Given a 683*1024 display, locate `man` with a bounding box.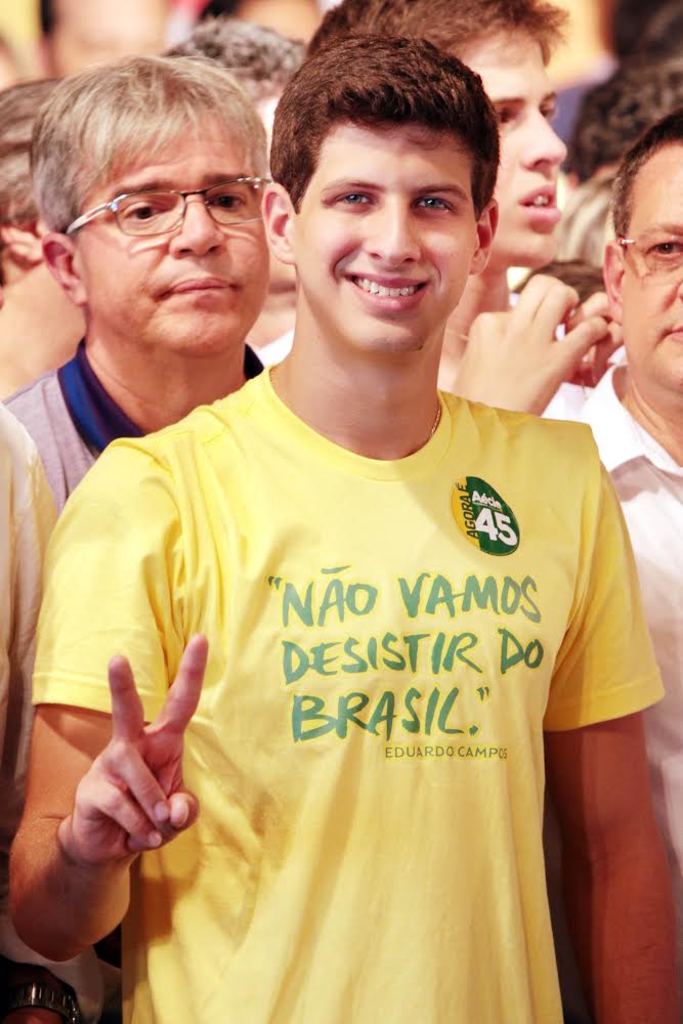
Located: l=562, t=109, r=682, b=1023.
